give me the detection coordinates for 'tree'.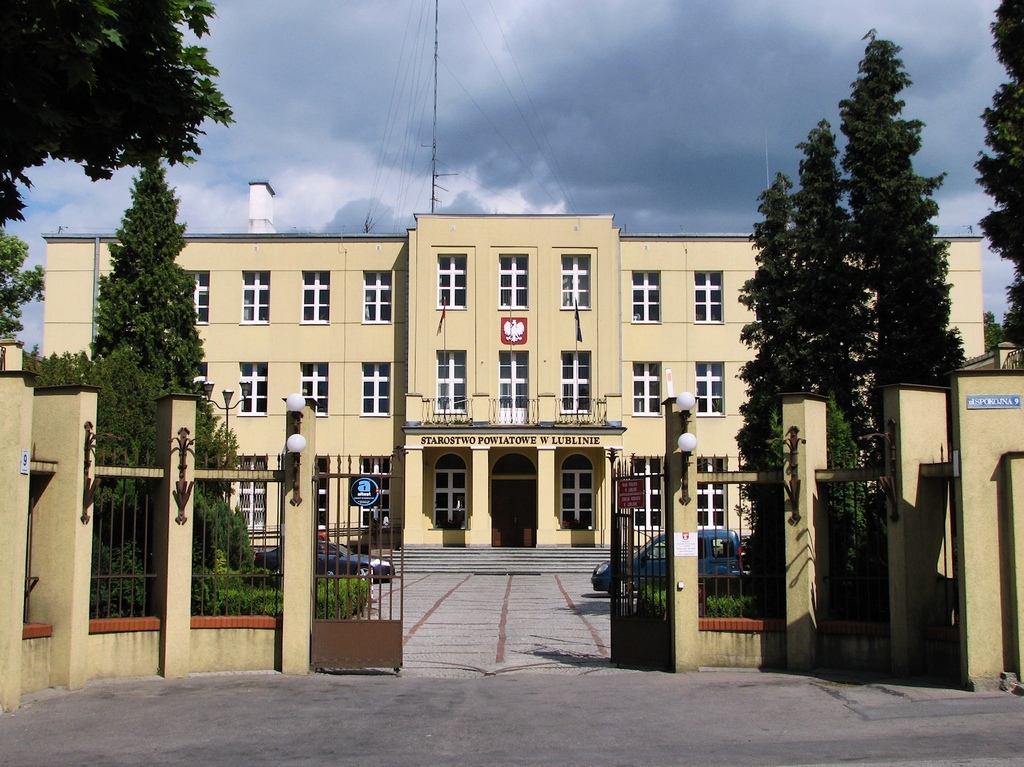
bbox=(90, 162, 212, 398).
